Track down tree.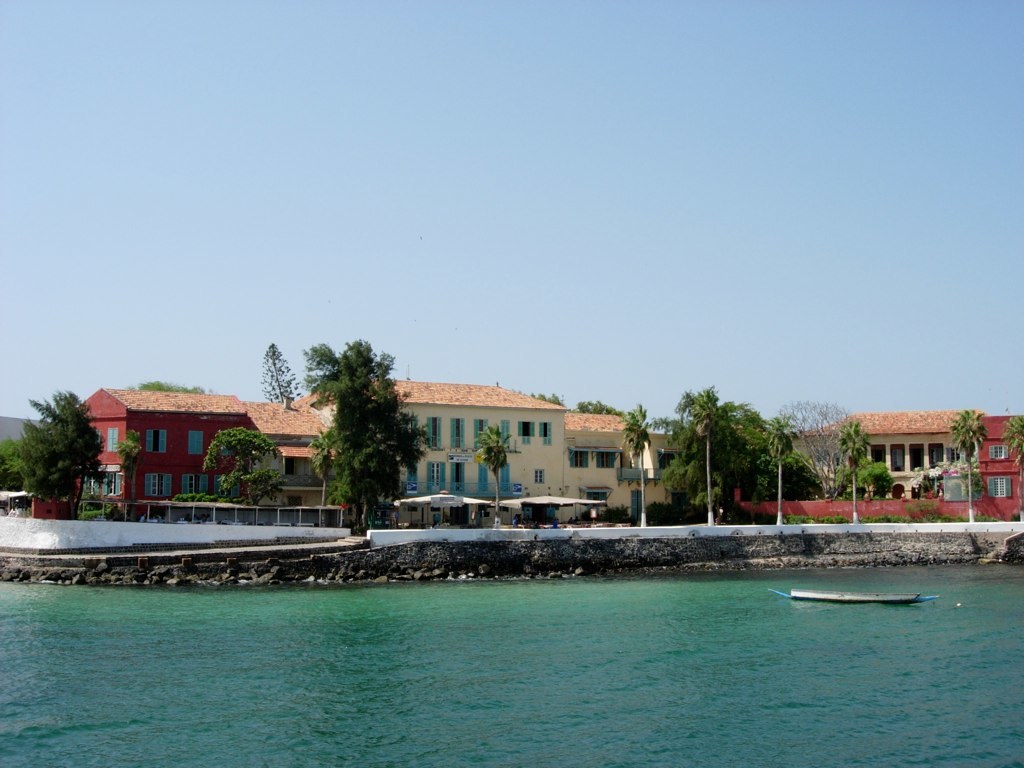
Tracked to l=665, t=378, r=735, b=529.
